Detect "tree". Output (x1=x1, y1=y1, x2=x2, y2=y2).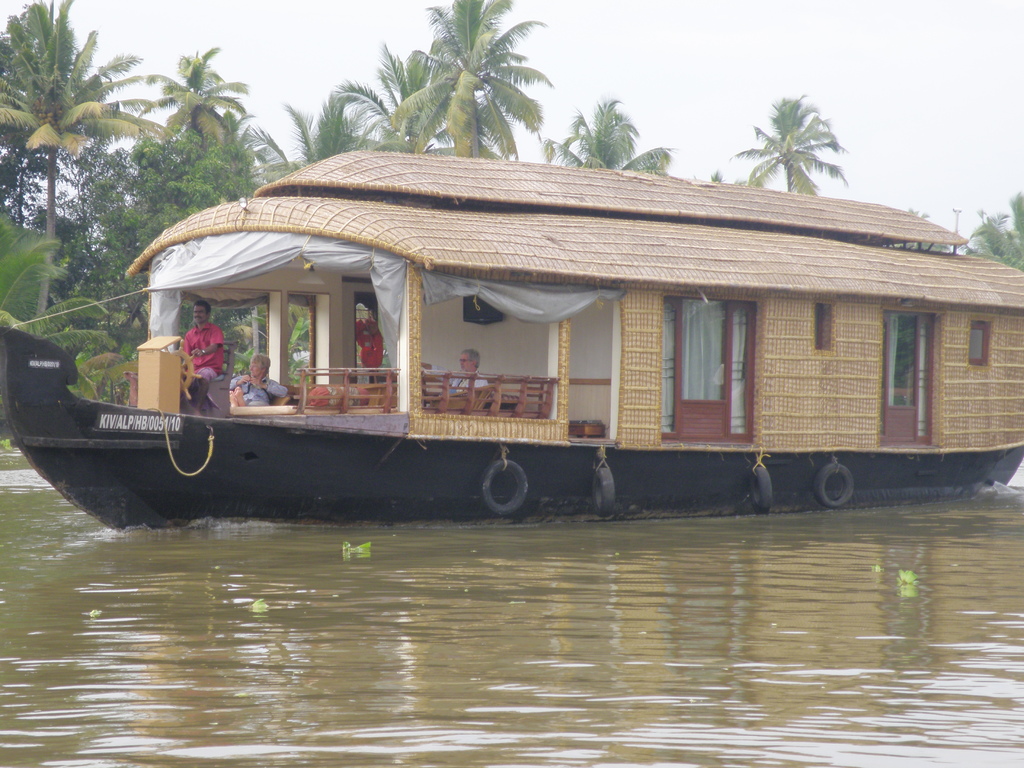
(x1=544, y1=100, x2=671, y2=166).
